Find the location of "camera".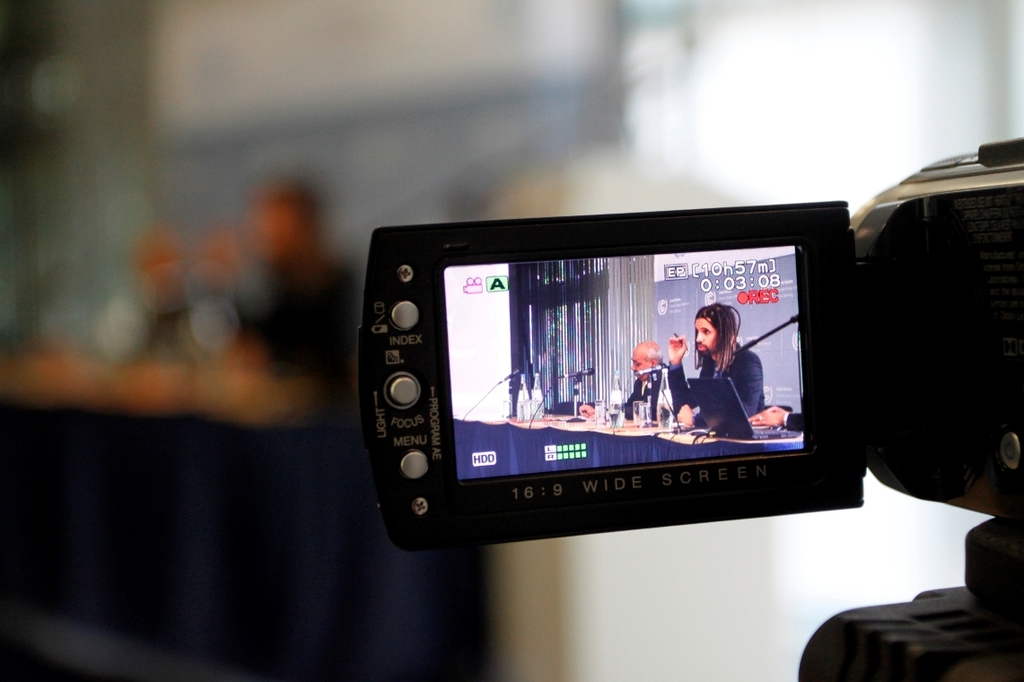
Location: (376, 240, 826, 530).
